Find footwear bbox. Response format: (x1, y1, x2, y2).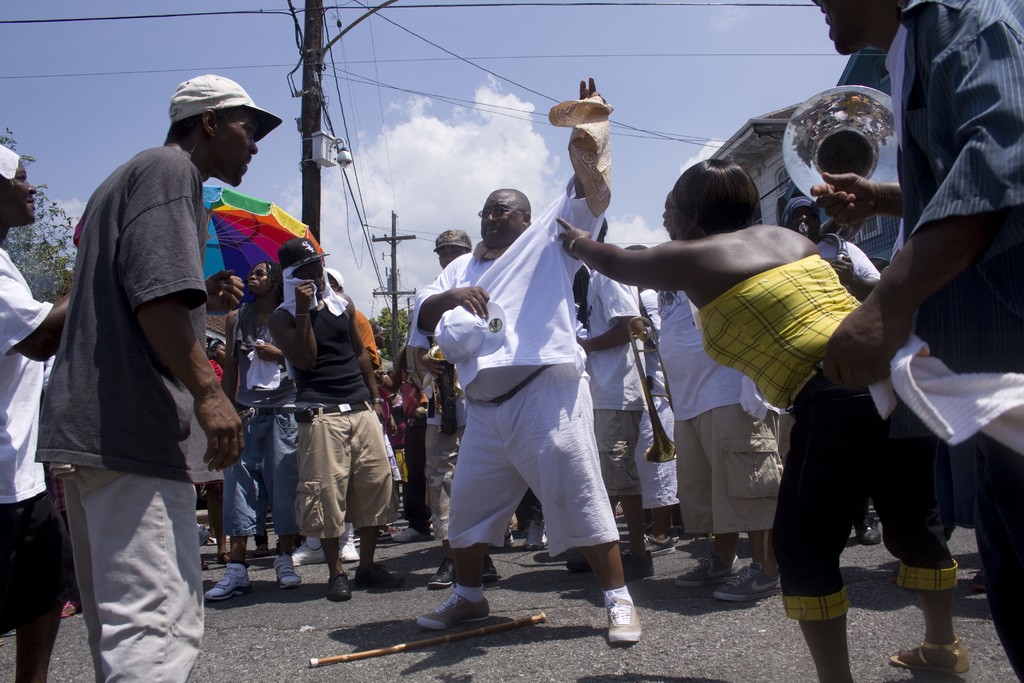
(431, 564, 456, 591).
